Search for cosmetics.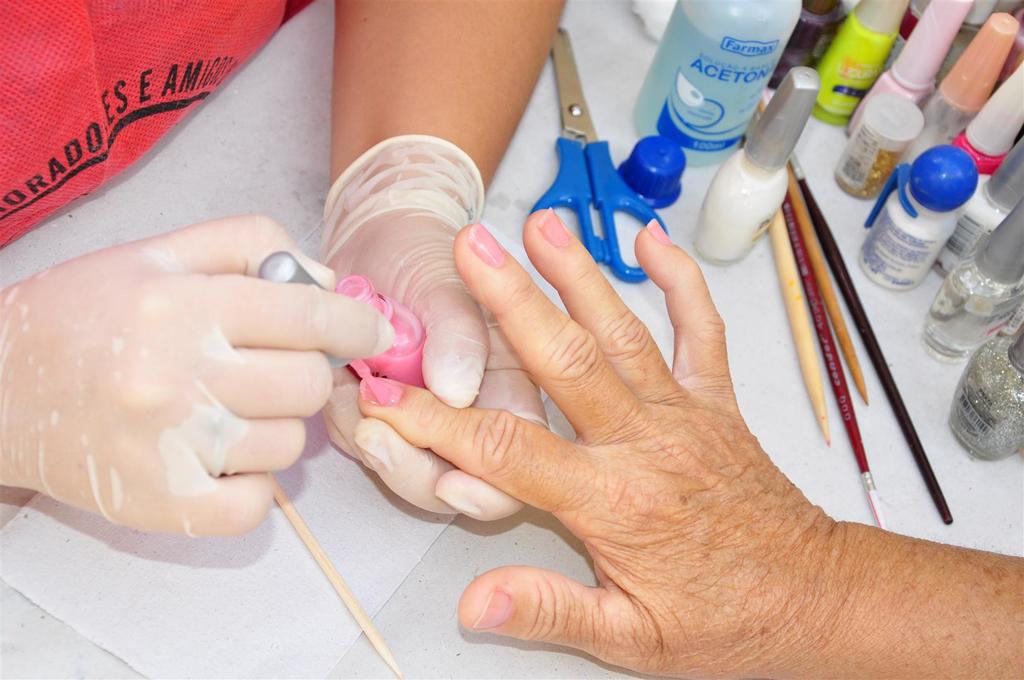
Found at x1=953 y1=57 x2=1023 y2=184.
